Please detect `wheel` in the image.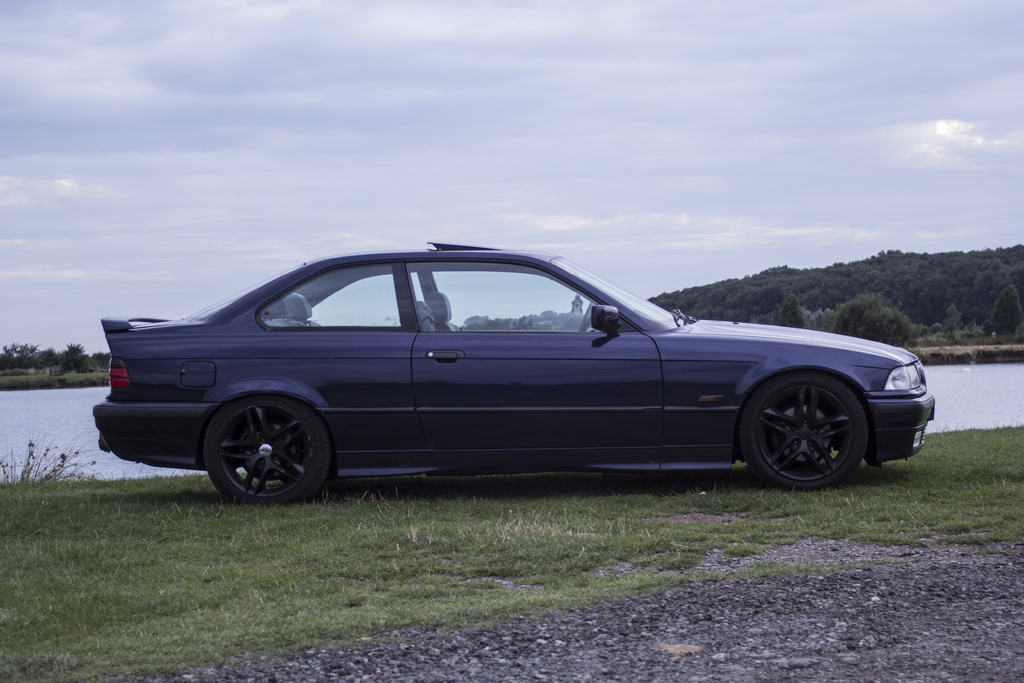
[744,374,882,485].
